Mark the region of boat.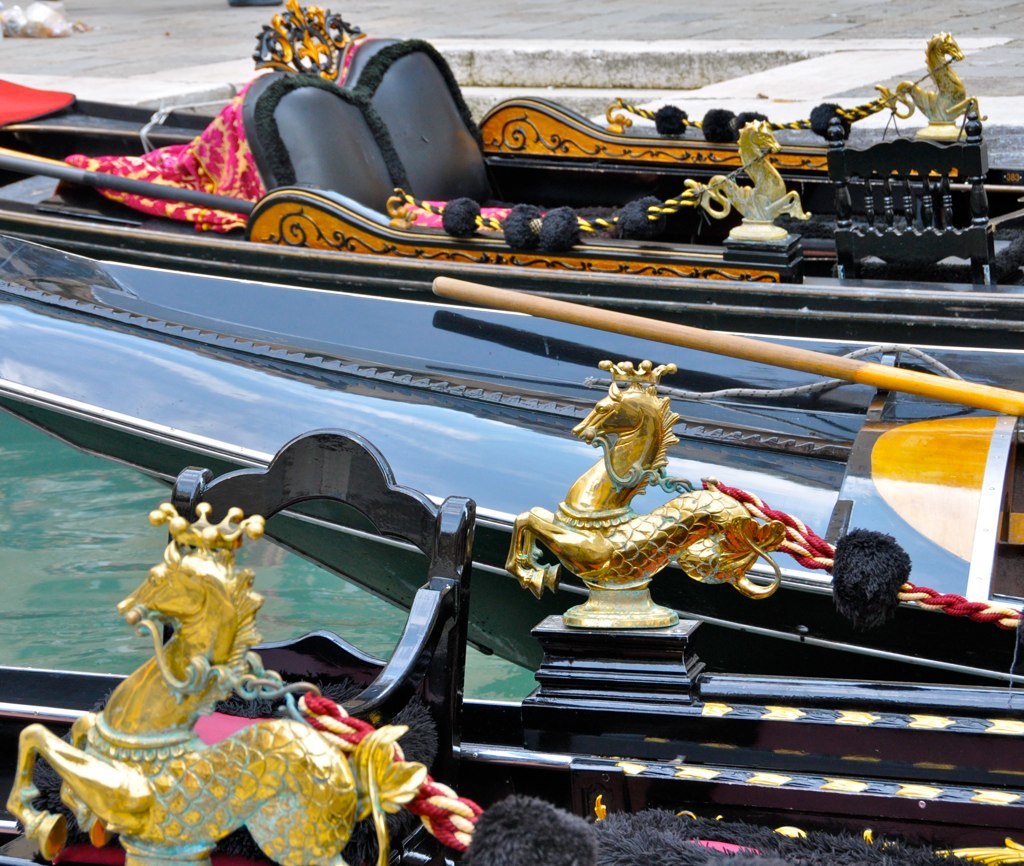
Region: 0,349,1022,865.
